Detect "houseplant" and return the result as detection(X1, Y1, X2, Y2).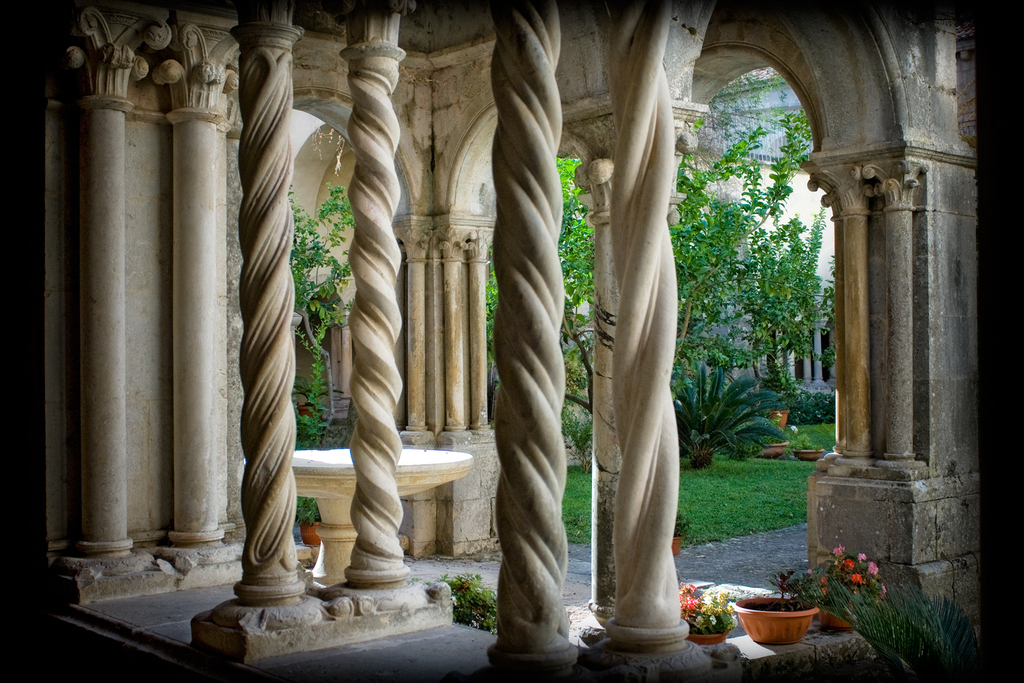
detection(291, 377, 349, 424).
